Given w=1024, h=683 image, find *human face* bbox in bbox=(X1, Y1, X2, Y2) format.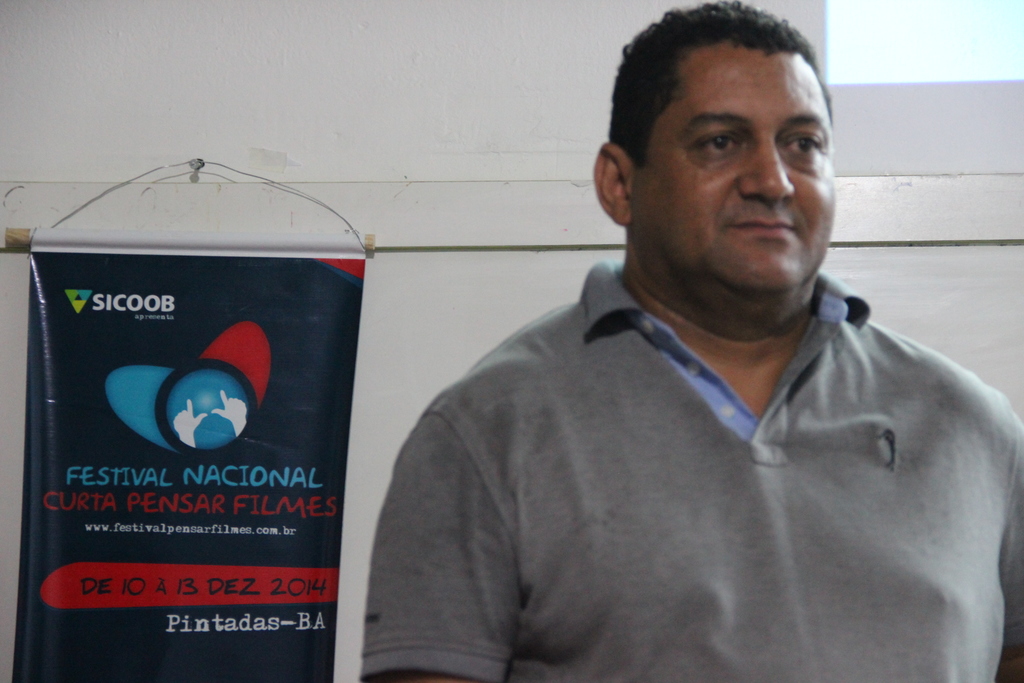
bbox=(631, 38, 836, 290).
